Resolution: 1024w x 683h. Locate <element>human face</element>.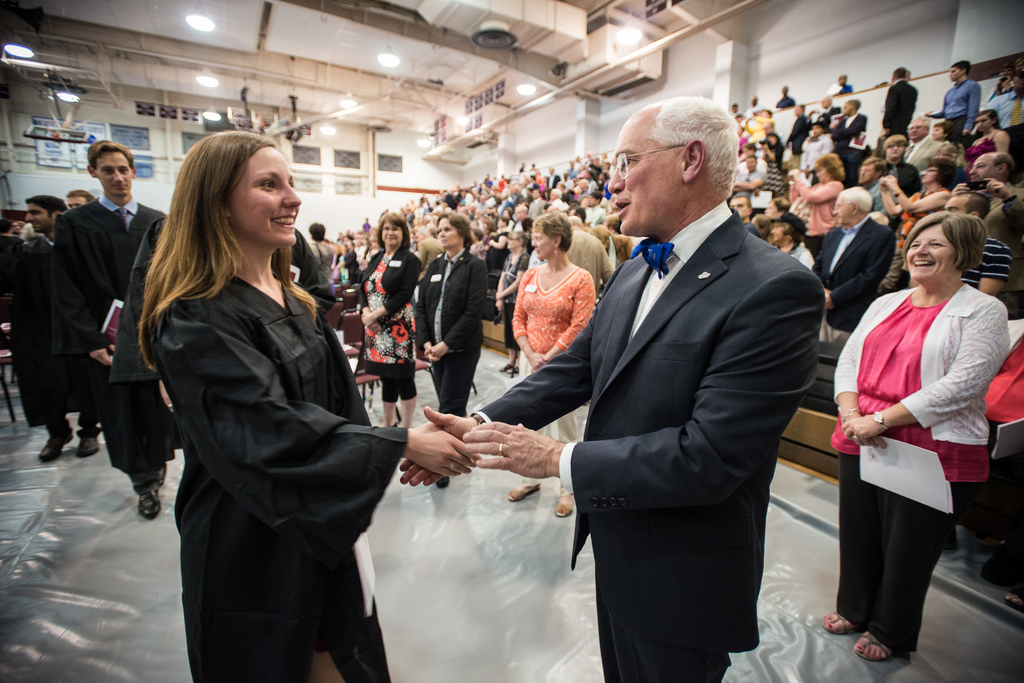
left=231, top=146, right=303, bottom=246.
